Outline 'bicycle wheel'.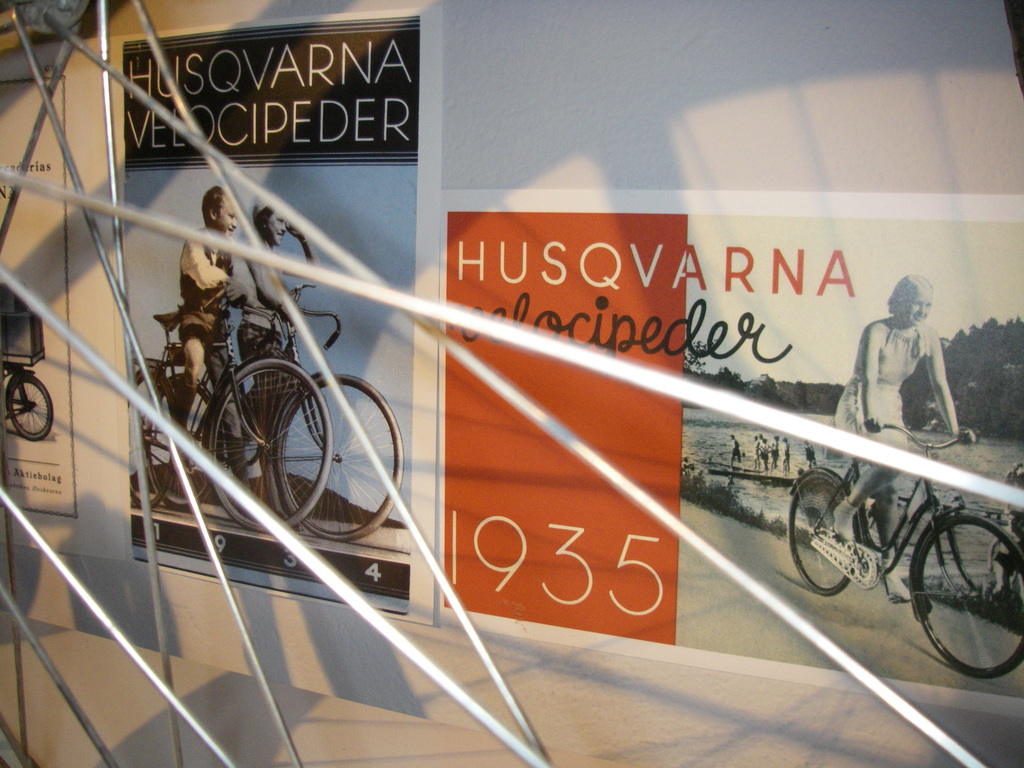
Outline: <region>138, 384, 225, 508</region>.
